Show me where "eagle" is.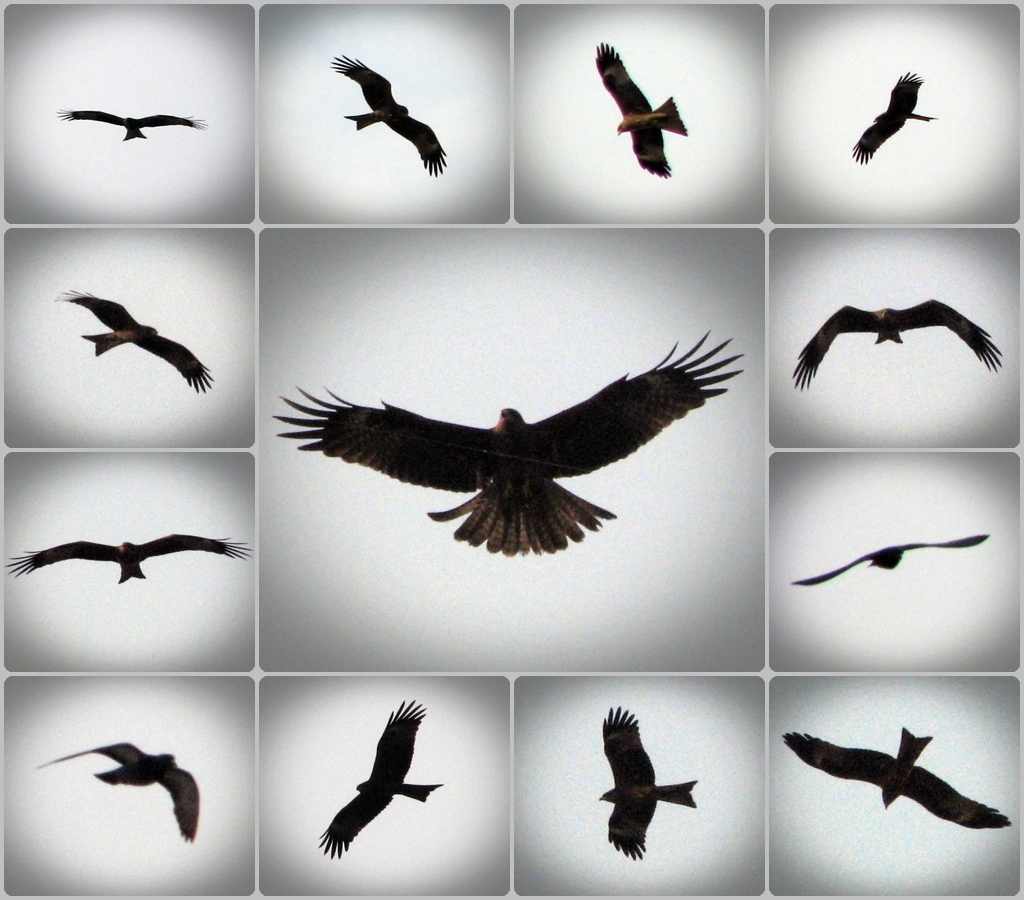
"eagle" is at box(317, 698, 445, 867).
